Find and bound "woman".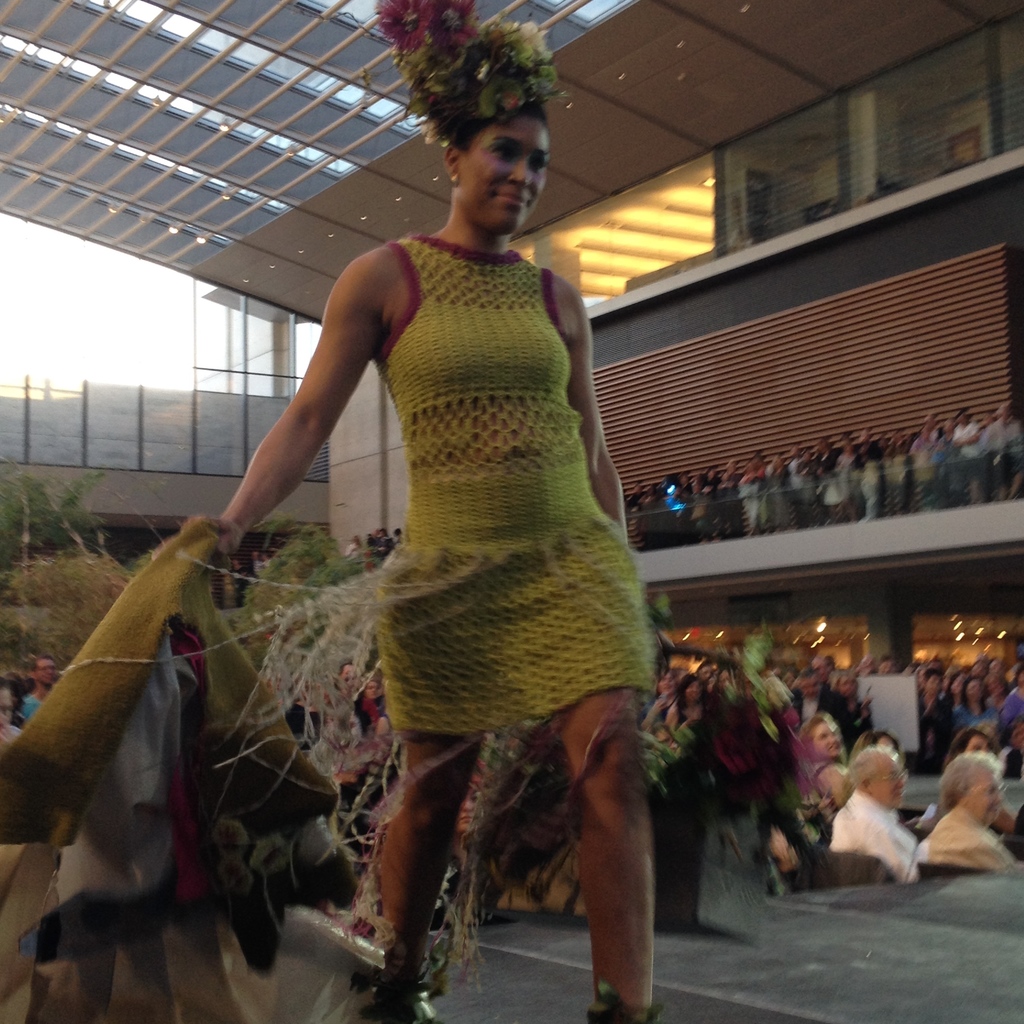
Bound: crop(662, 667, 709, 744).
